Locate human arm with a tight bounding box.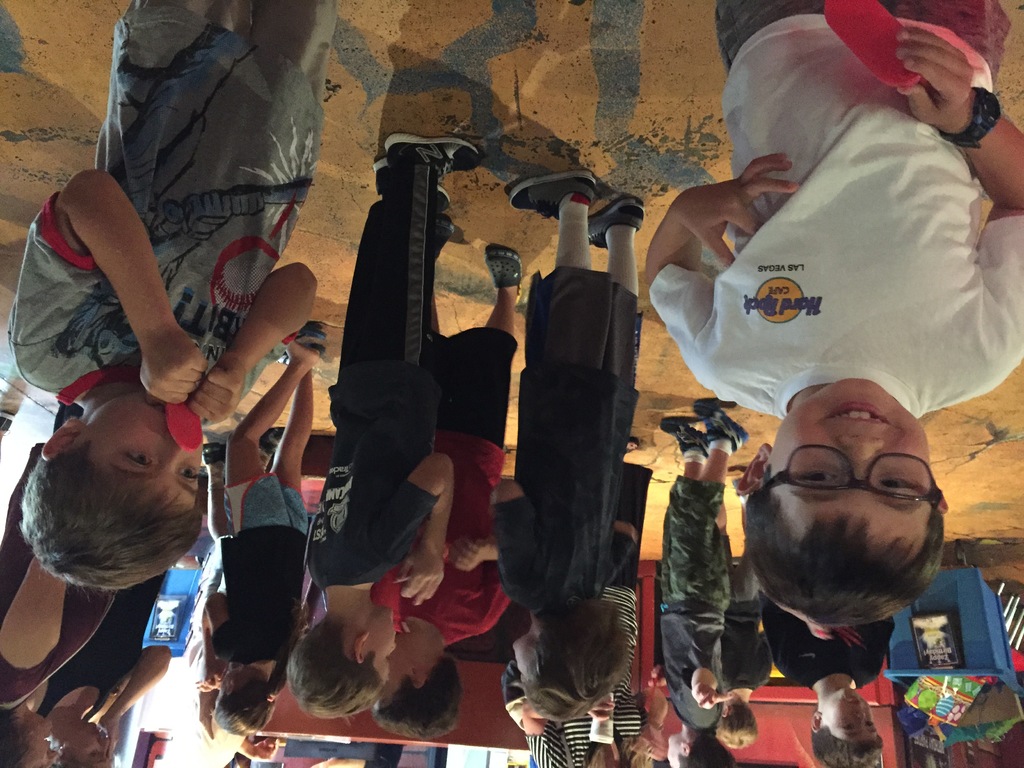
select_region(179, 256, 323, 456).
